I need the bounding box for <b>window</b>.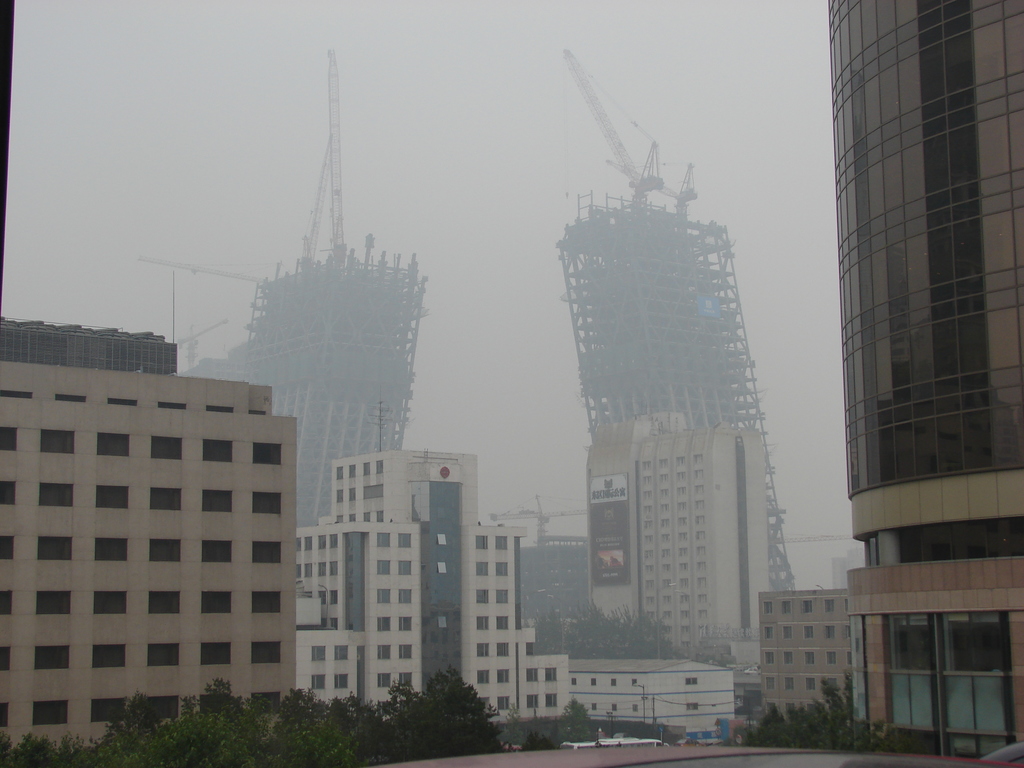
Here it is: {"x1": 332, "y1": 644, "x2": 349, "y2": 662}.
